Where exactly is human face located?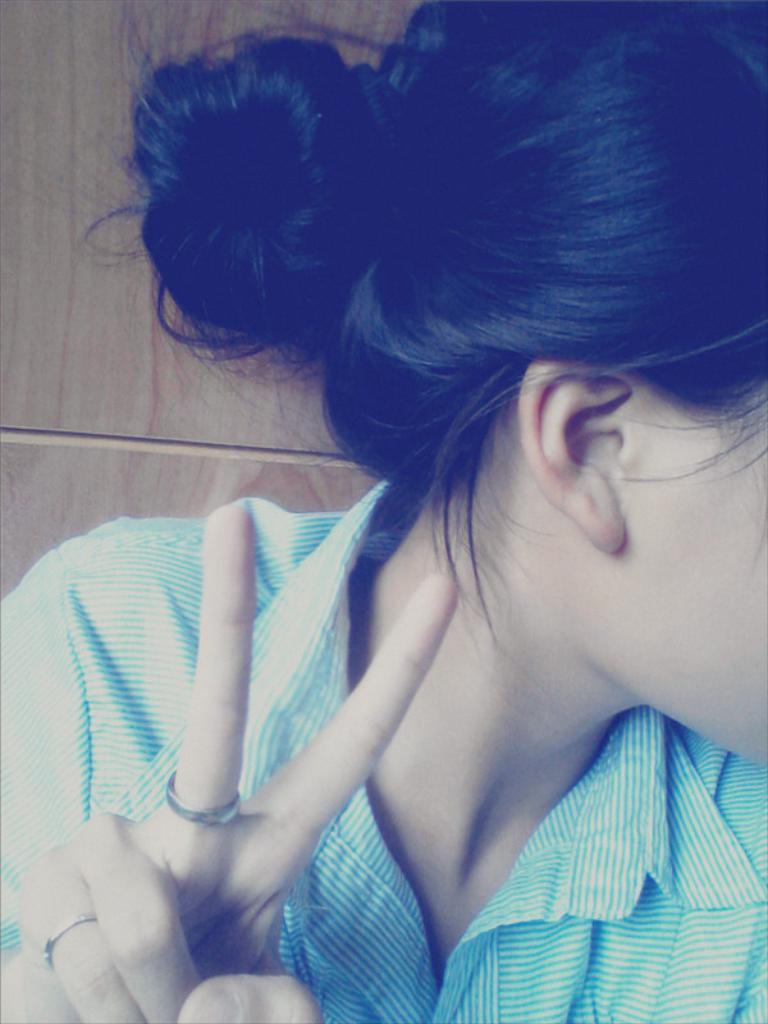
Its bounding box is region(613, 388, 767, 753).
